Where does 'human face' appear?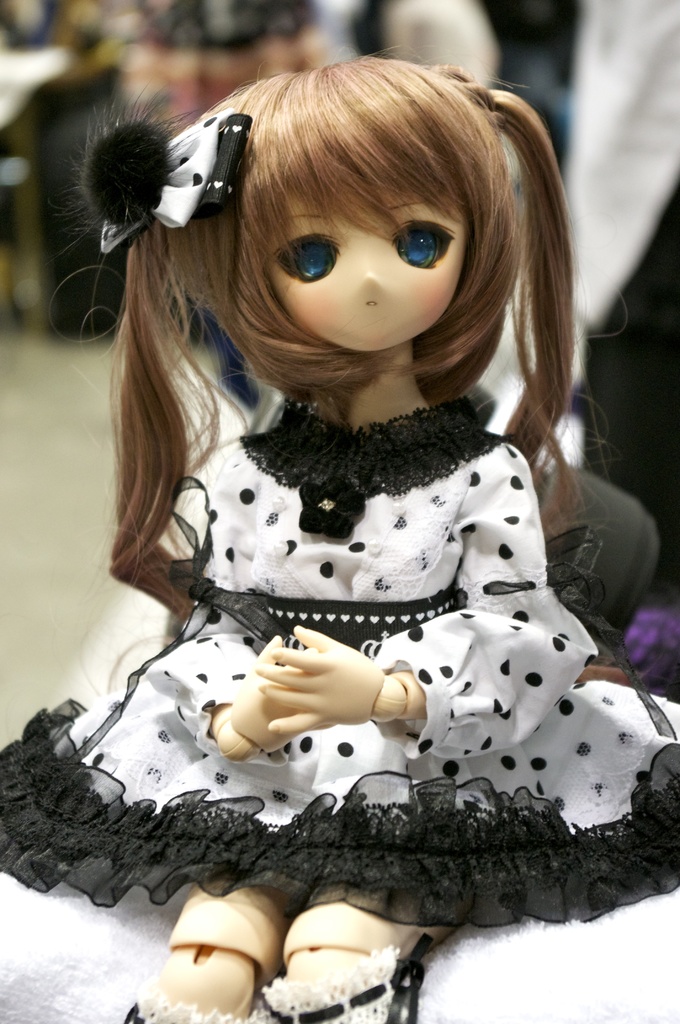
Appears at <box>263,188,466,356</box>.
